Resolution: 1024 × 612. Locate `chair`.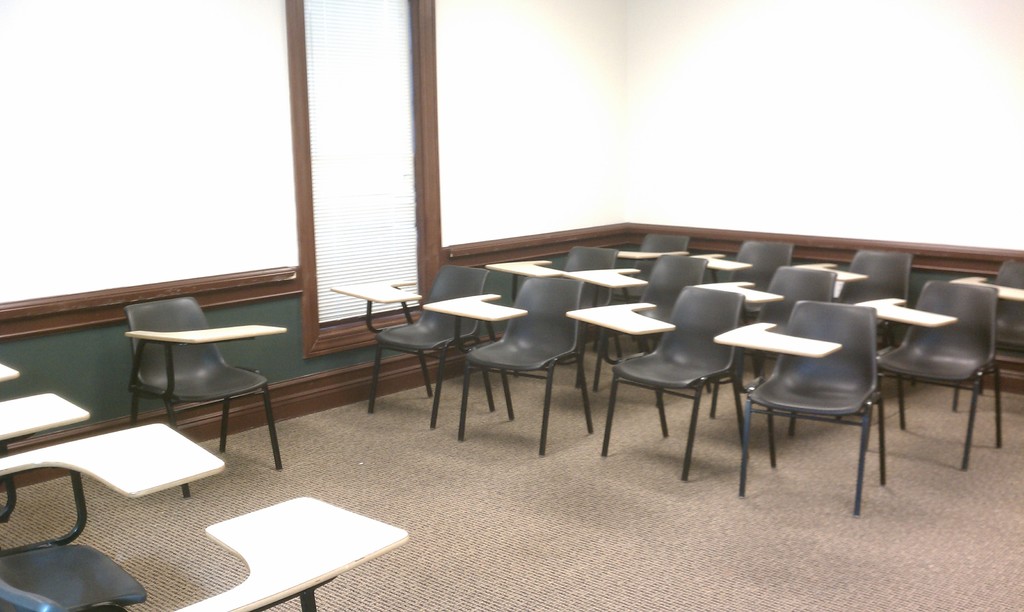
0:421:229:611.
